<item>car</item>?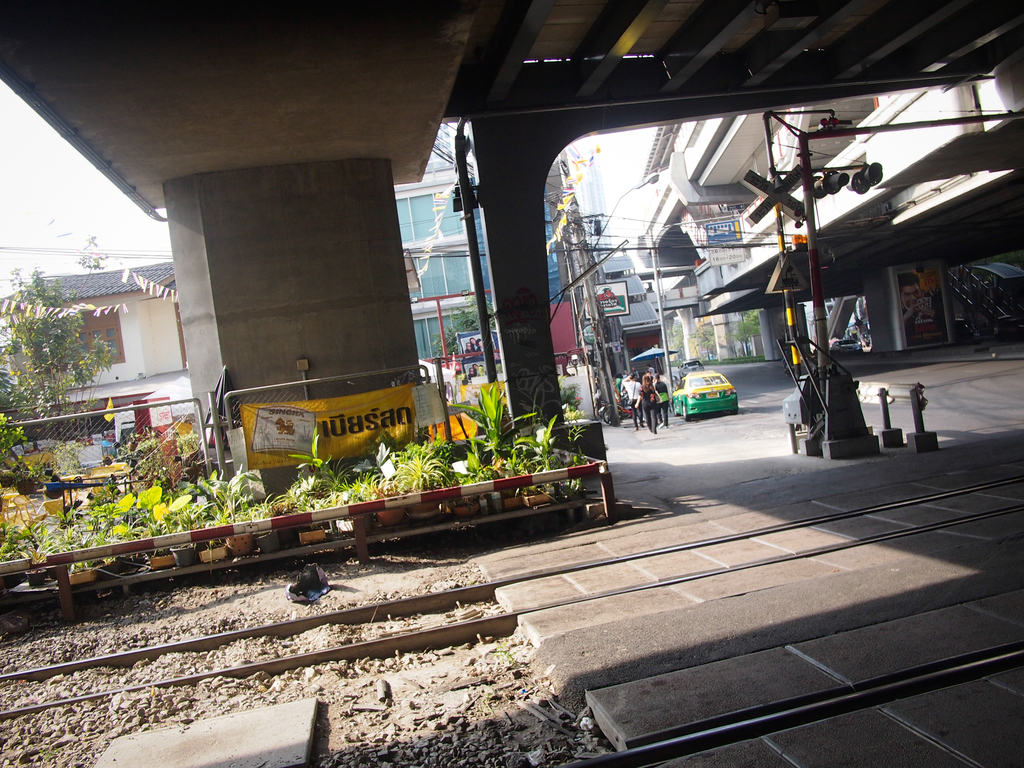
677 358 705 372
